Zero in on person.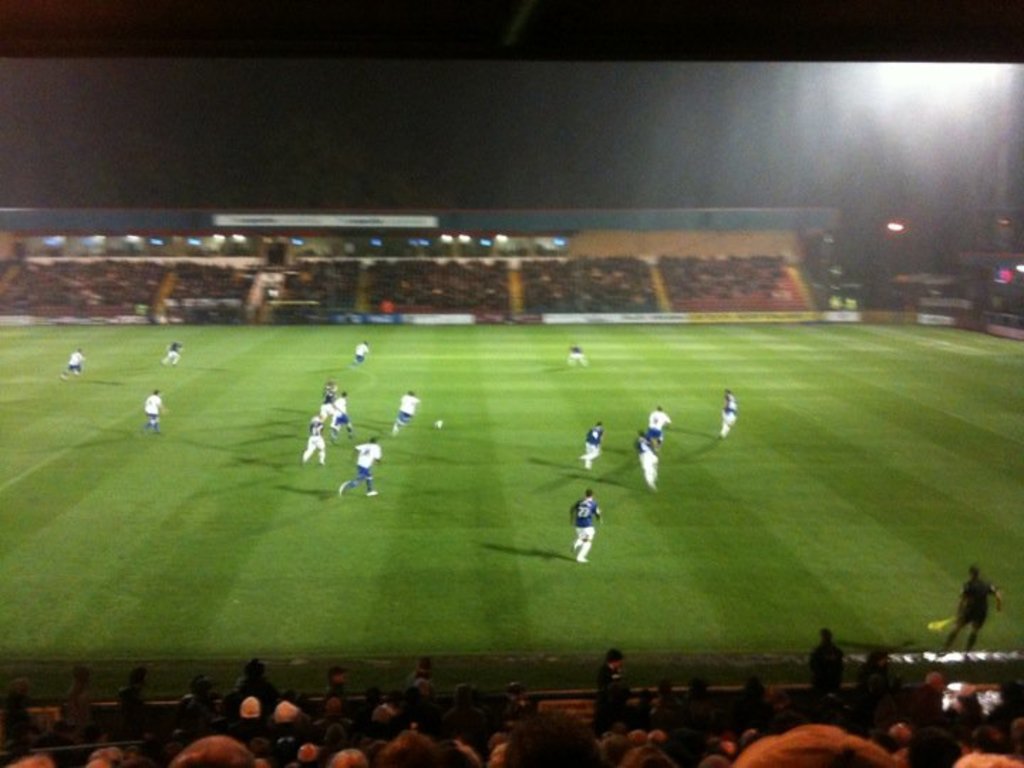
Zeroed in: l=815, t=627, r=845, b=714.
